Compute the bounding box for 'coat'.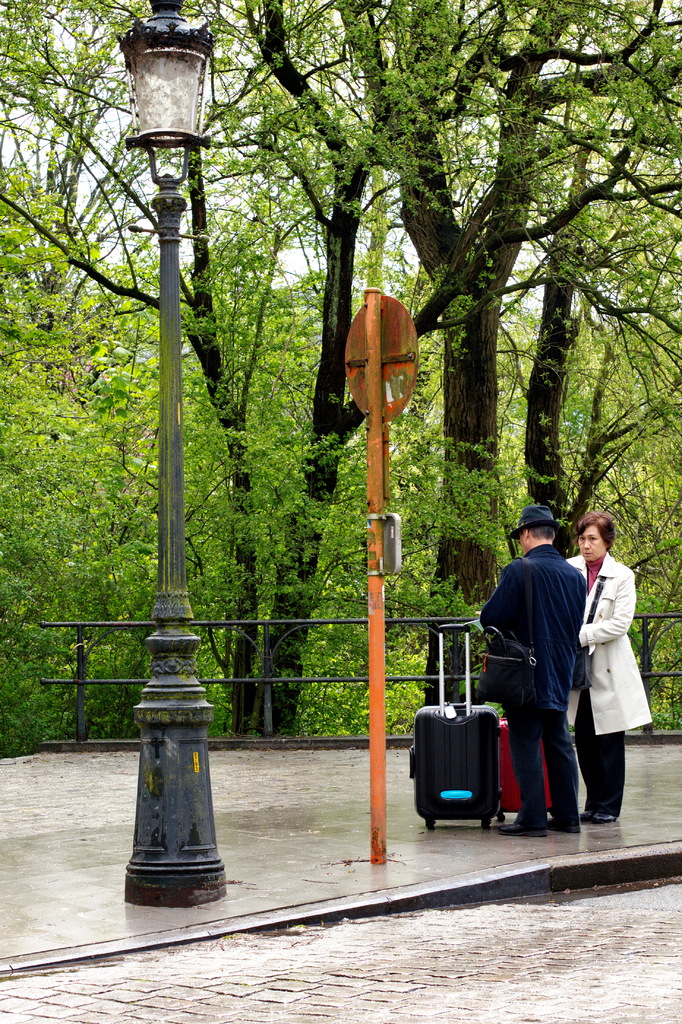
<bbox>590, 552, 653, 755</bbox>.
